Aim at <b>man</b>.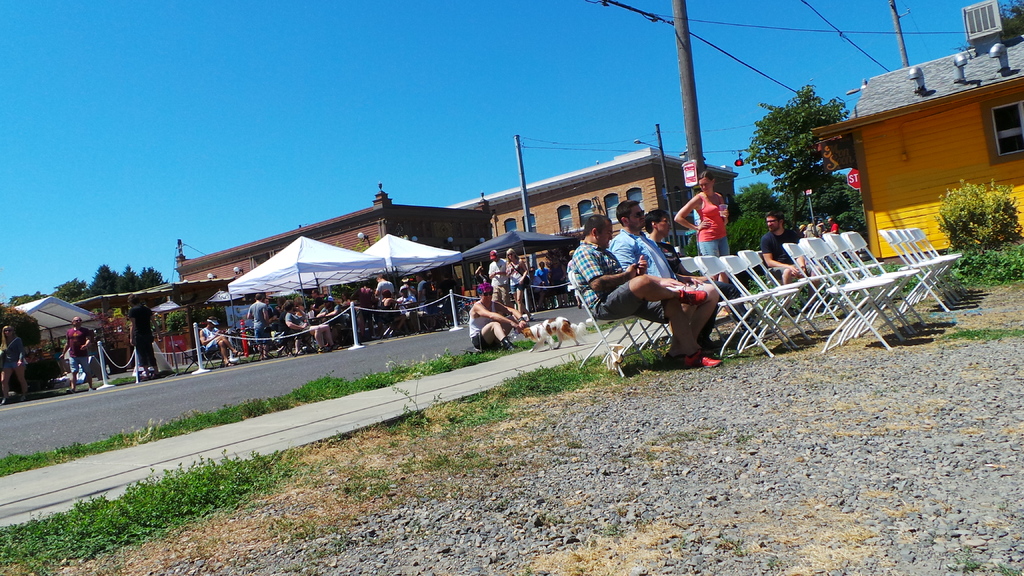
Aimed at <region>643, 210, 780, 353</region>.
